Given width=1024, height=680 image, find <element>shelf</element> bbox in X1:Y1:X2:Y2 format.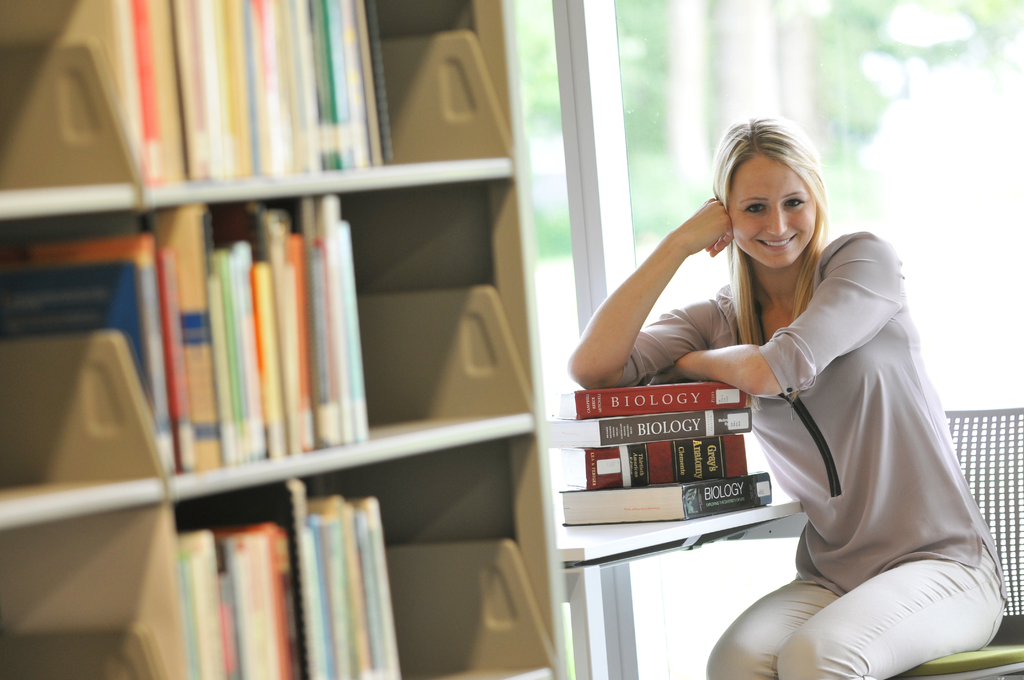
4:437:548:679.
